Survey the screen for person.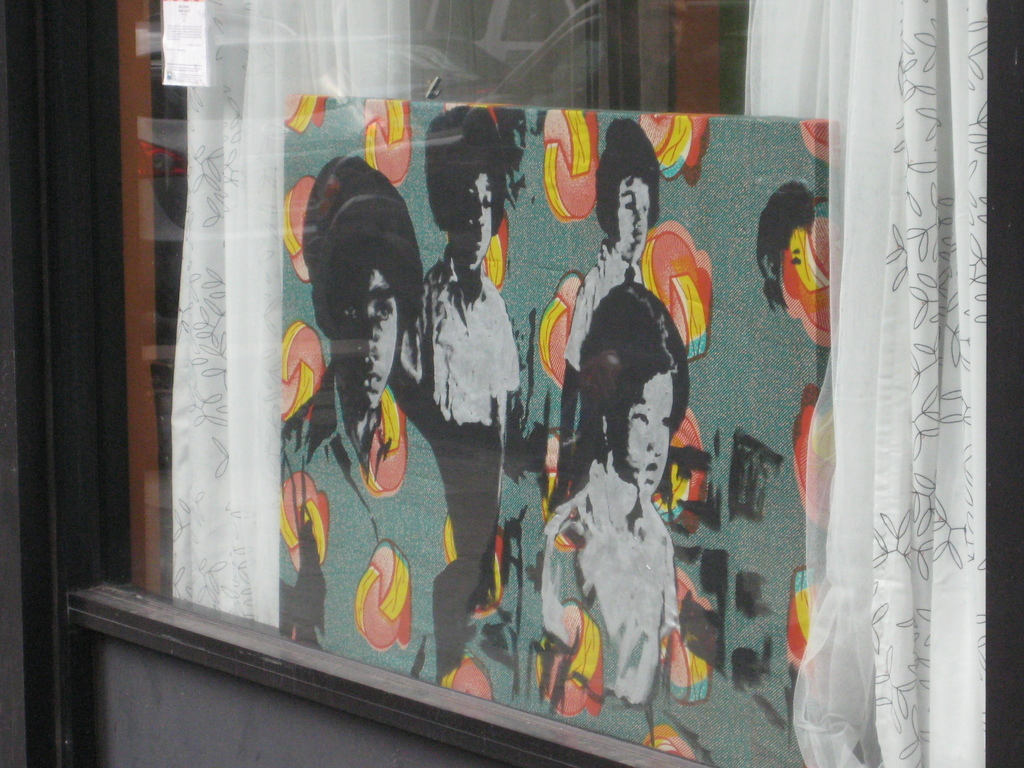
Survey found: [x1=552, y1=113, x2=655, y2=495].
